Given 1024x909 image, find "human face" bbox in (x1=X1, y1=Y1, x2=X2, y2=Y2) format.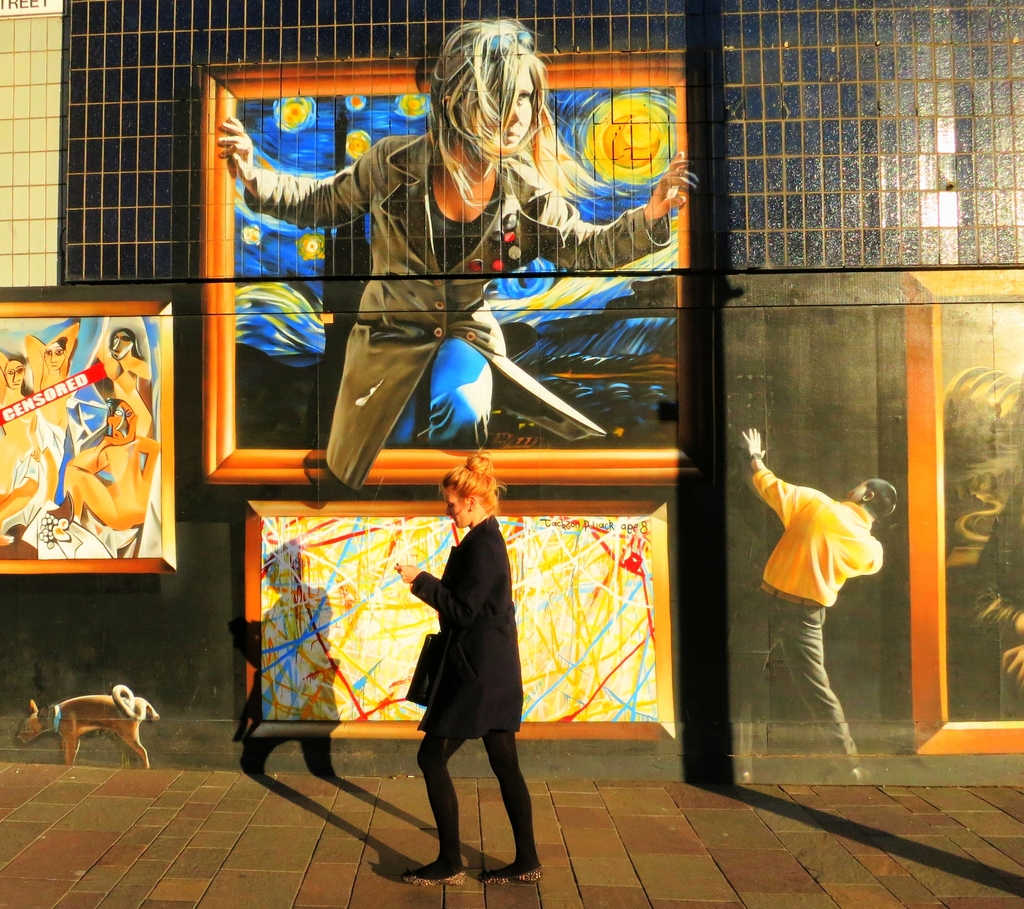
(x1=105, y1=404, x2=127, y2=429).
